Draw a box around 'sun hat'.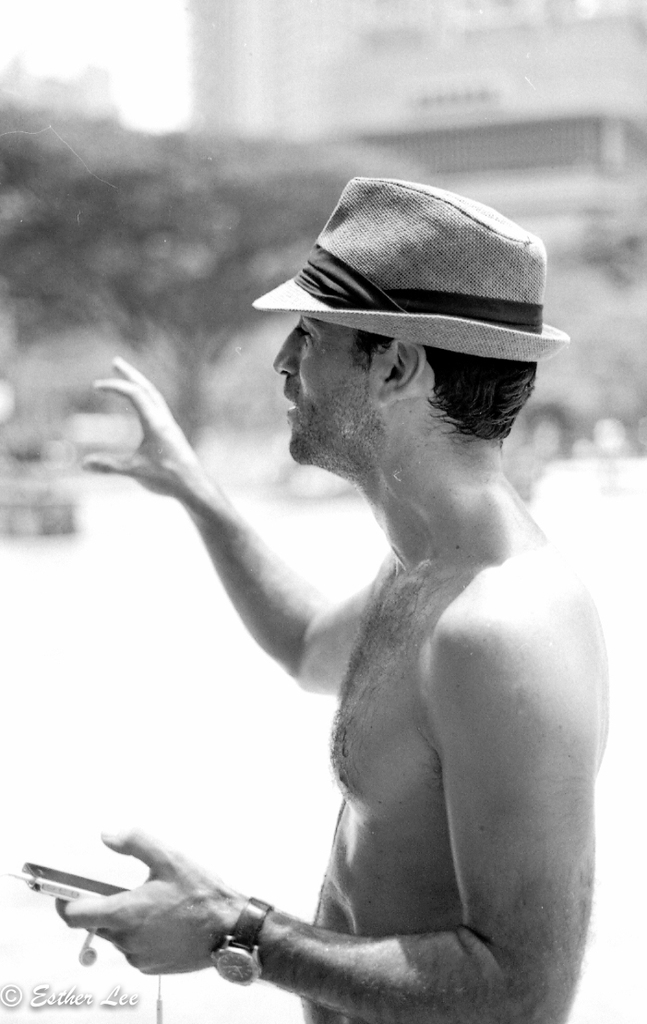
248,172,574,365.
